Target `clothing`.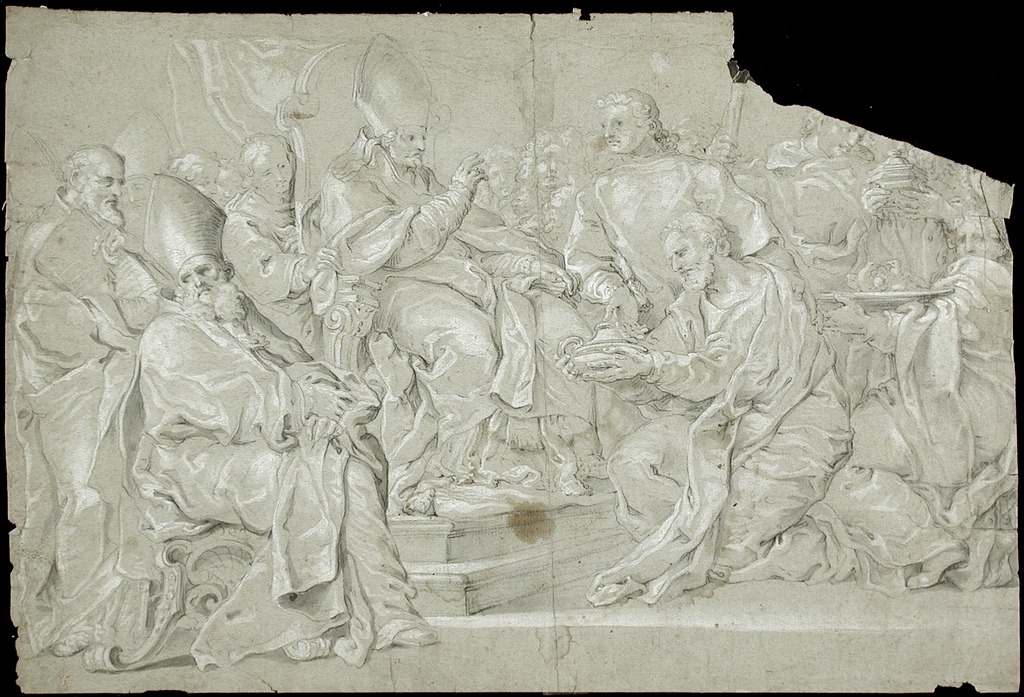
Target region: 132/286/431/668.
